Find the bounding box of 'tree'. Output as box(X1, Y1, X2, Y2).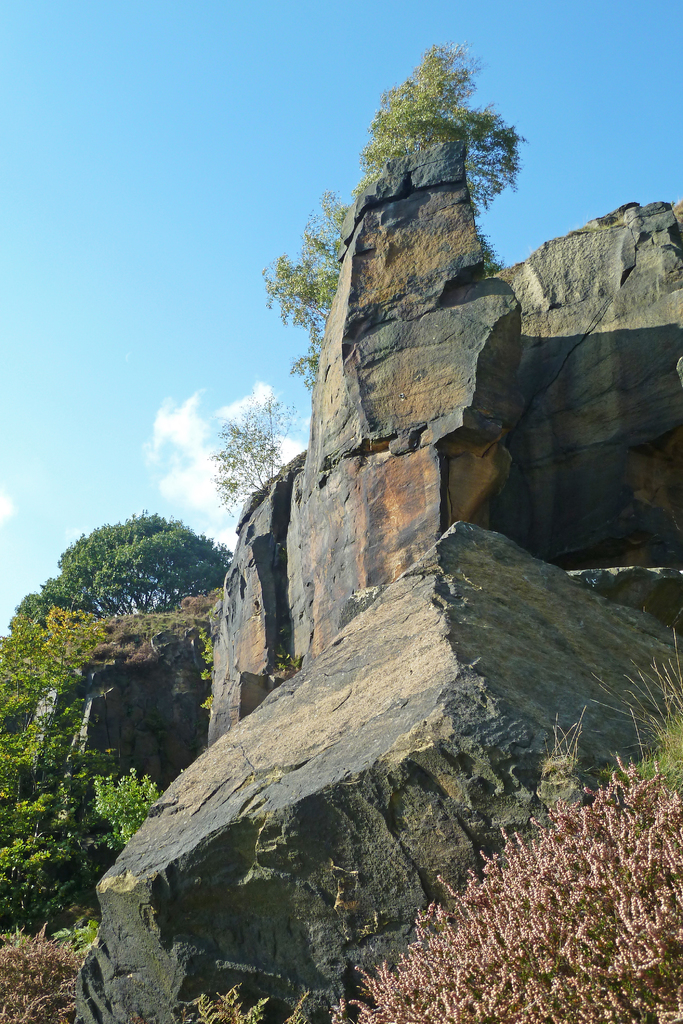
box(42, 506, 217, 635).
